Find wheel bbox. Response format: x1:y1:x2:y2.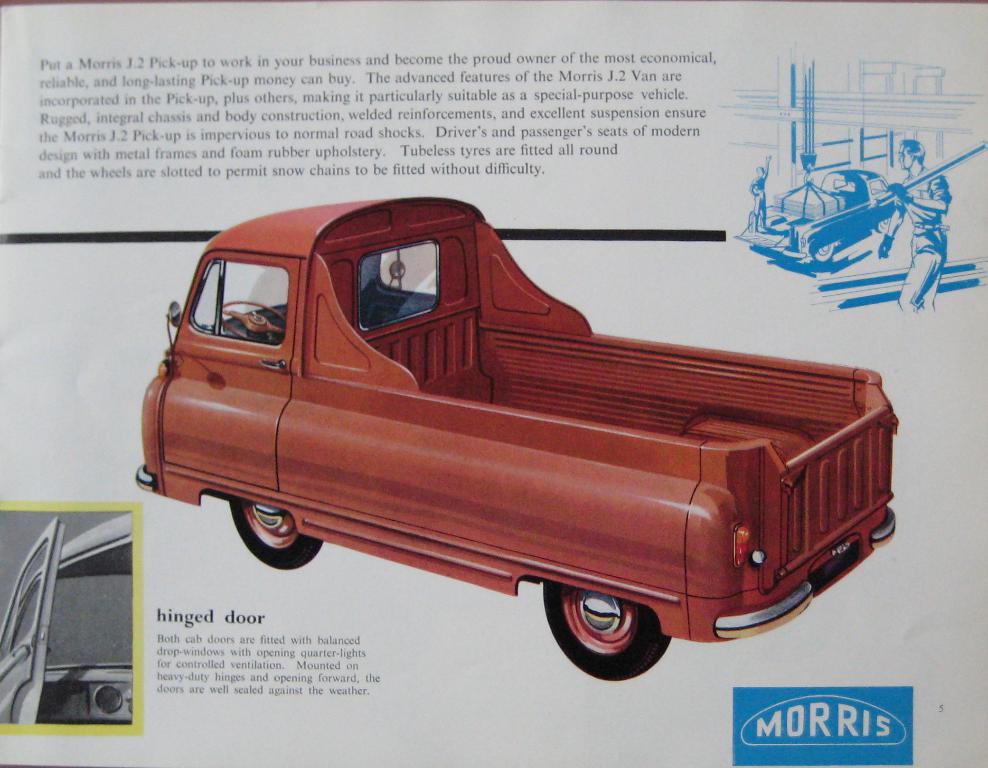
542:590:672:668.
